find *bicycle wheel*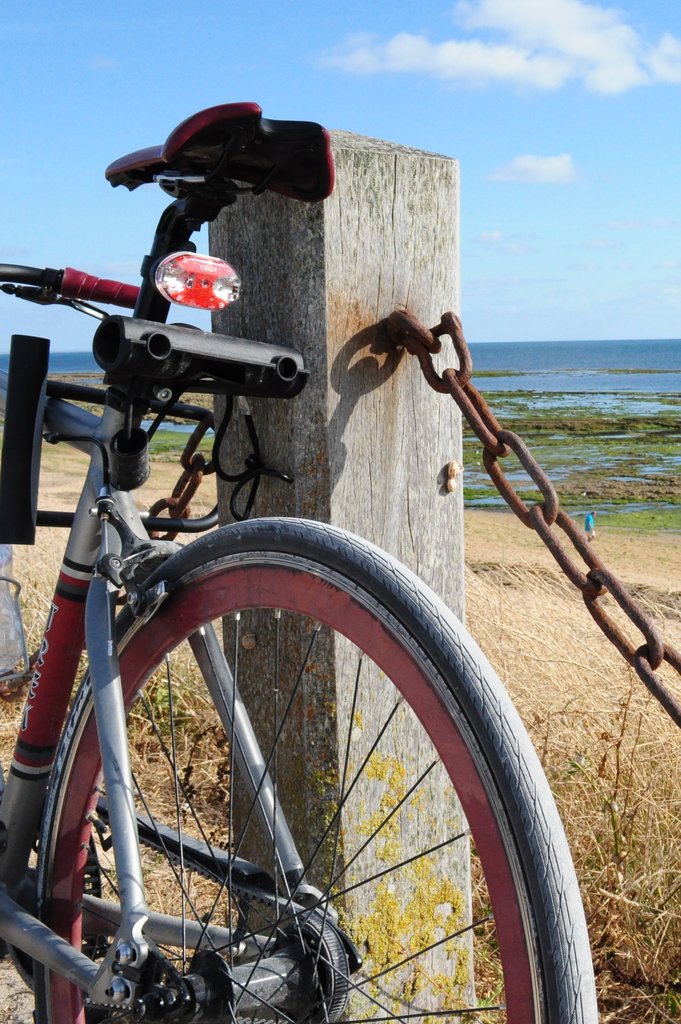
box(32, 365, 529, 1021)
